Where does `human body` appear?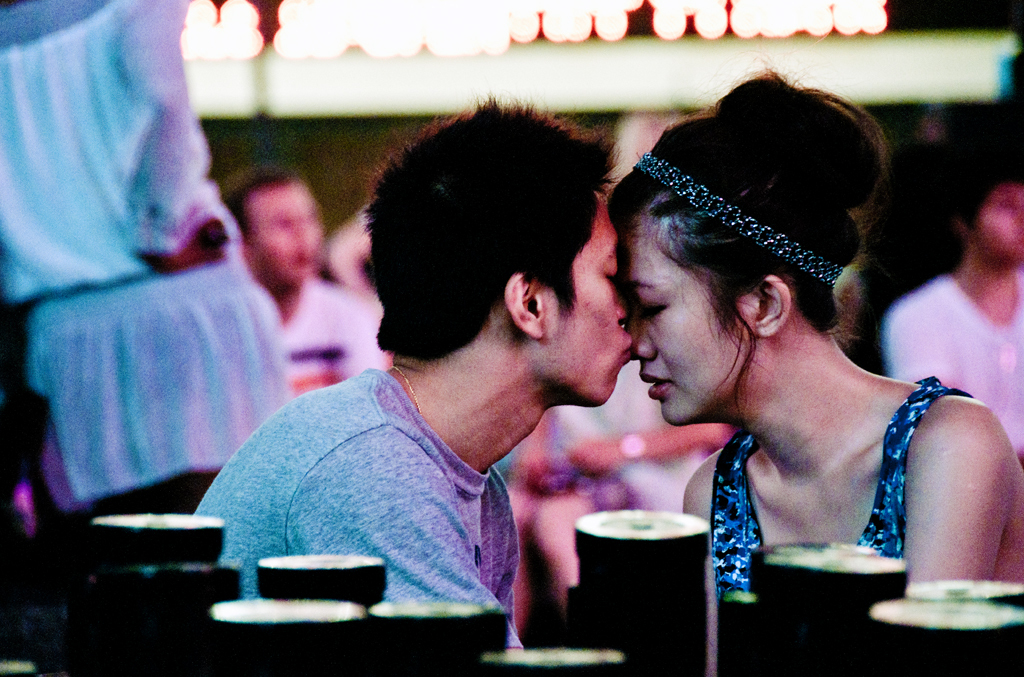
Appears at pyautogui.locateOnScreen(193, 354, 519, 638).
